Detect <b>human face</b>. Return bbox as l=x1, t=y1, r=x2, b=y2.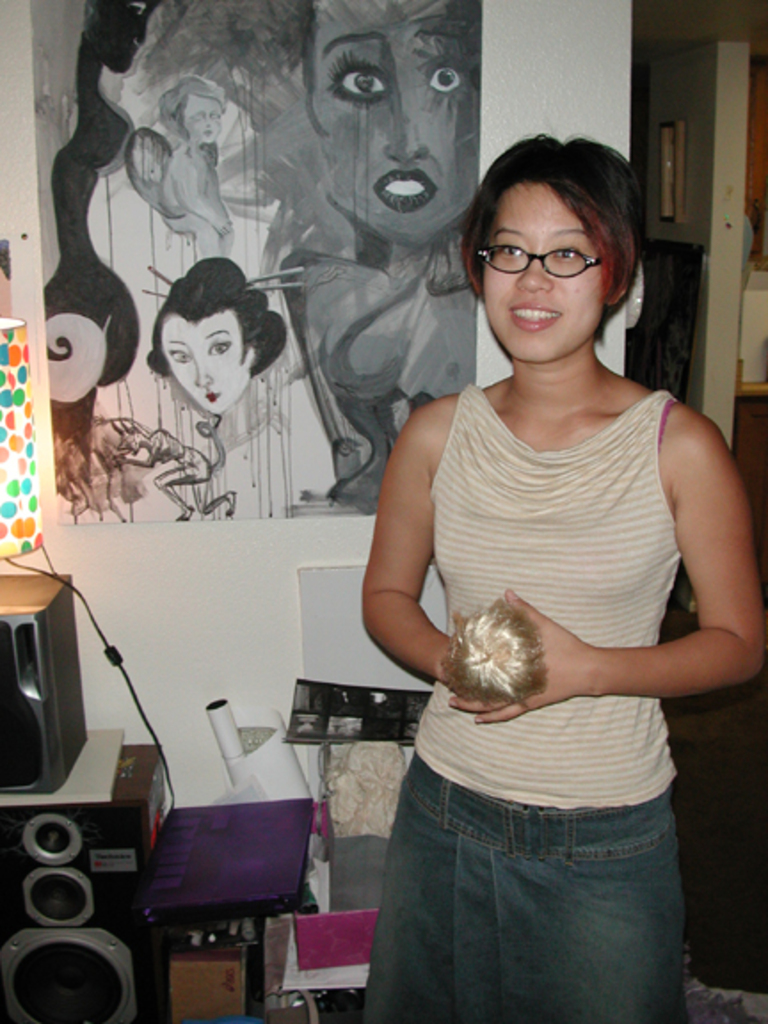
l=475, t=185, r=606, b=368.
